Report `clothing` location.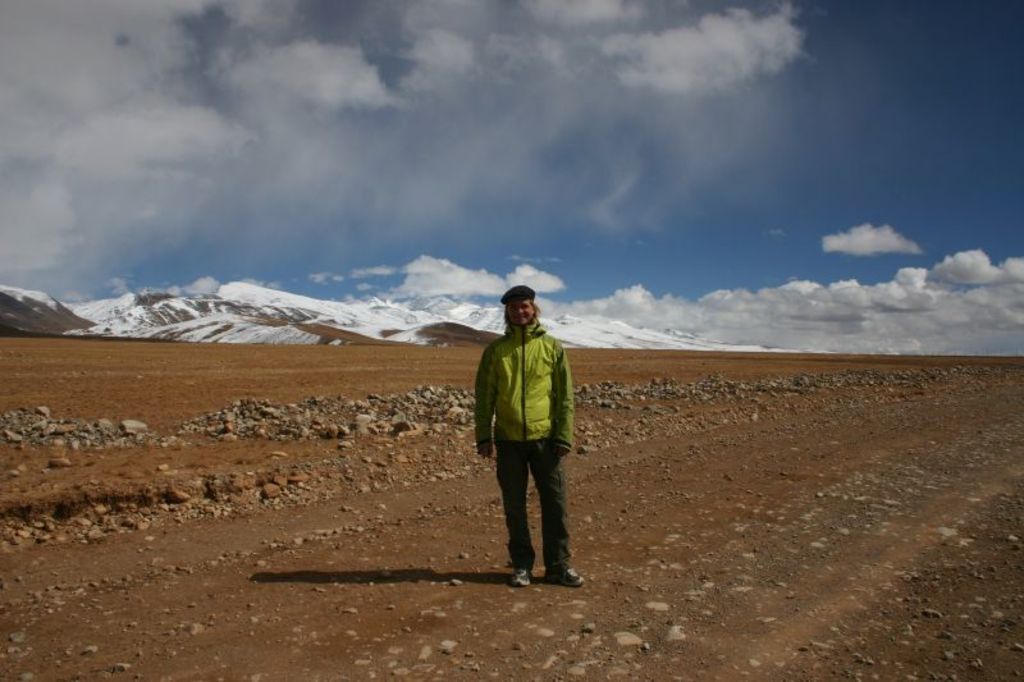
Report: [479, 316, 580, 577].
